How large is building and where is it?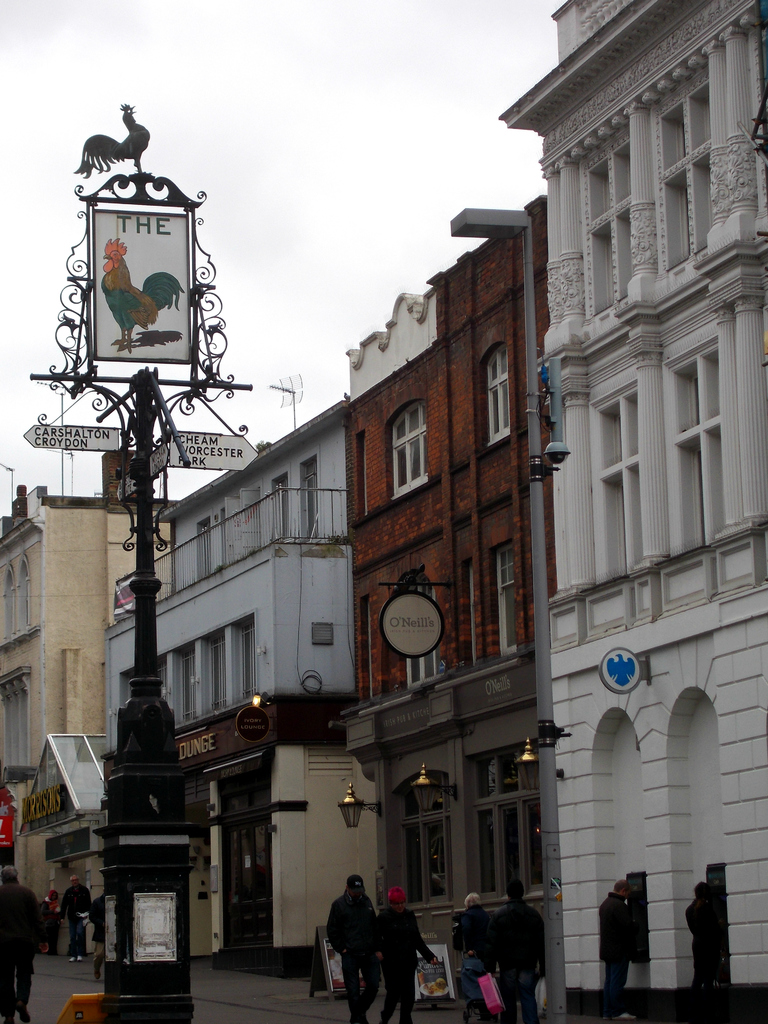
Bounding box: [0, 488, 185, 946].
